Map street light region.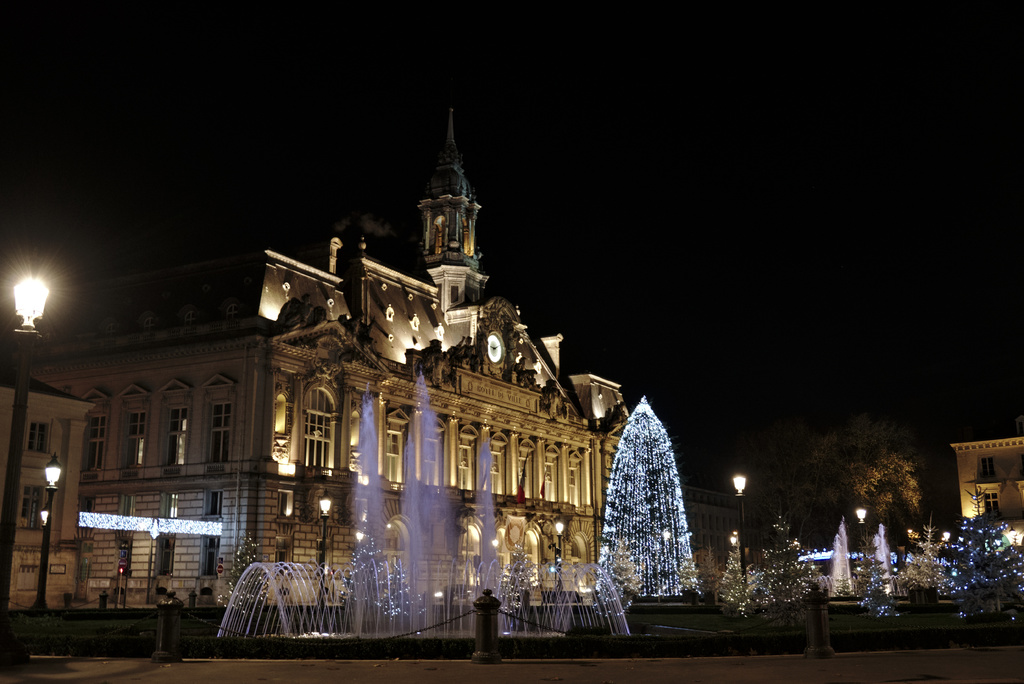
Mapped to (4,256,52,654).
